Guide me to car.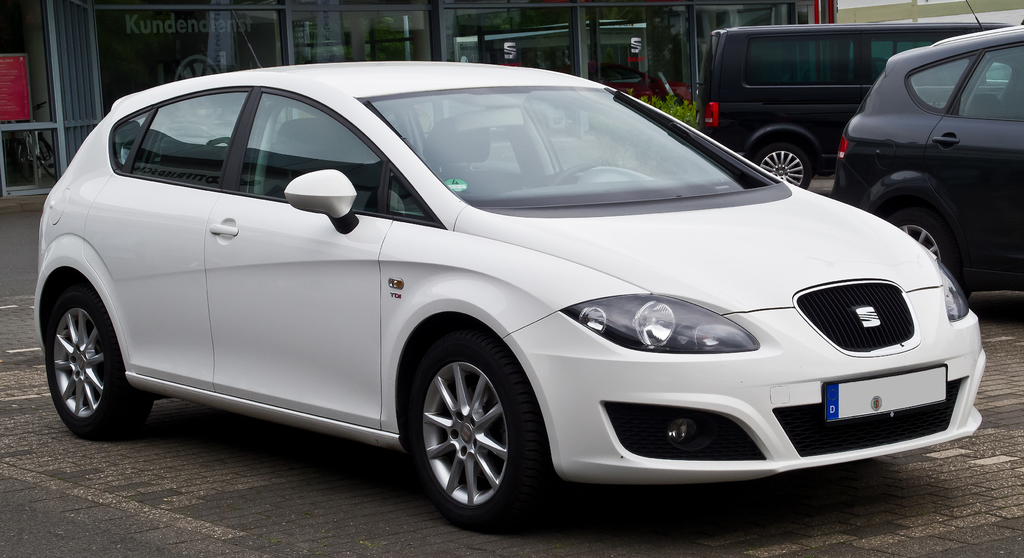
Guidance: pyautogui.locateOnScreen(34, 67, 982, 516).
